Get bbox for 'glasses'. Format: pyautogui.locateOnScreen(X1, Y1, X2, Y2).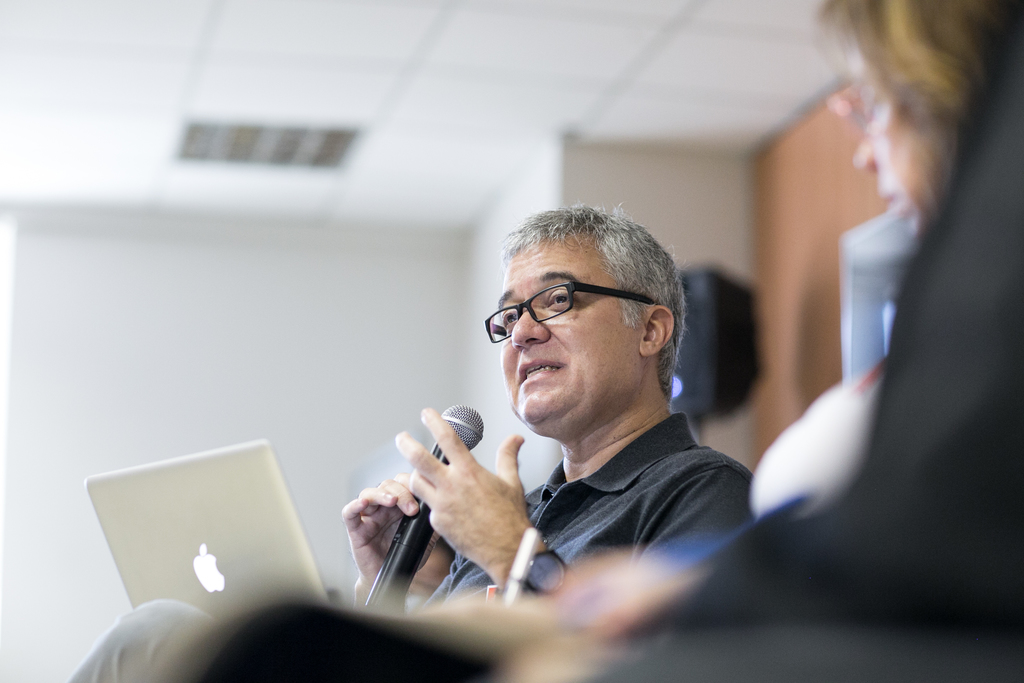
pyautogui.locateOnScreen(484, 279, 666, 351).
